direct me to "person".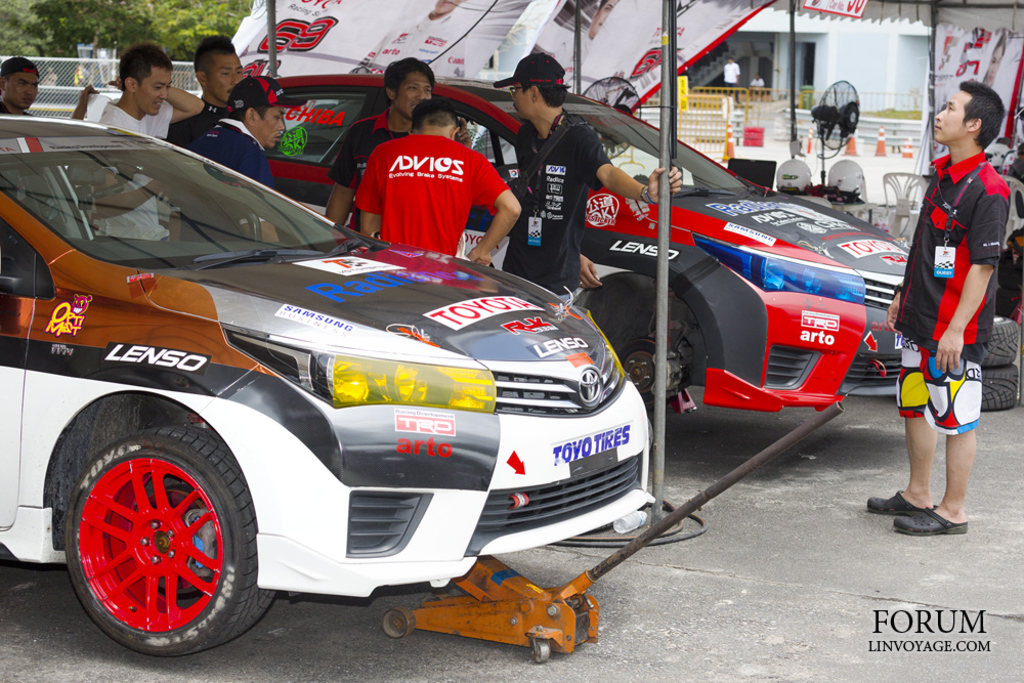
Direction: 354:98:524:265.
